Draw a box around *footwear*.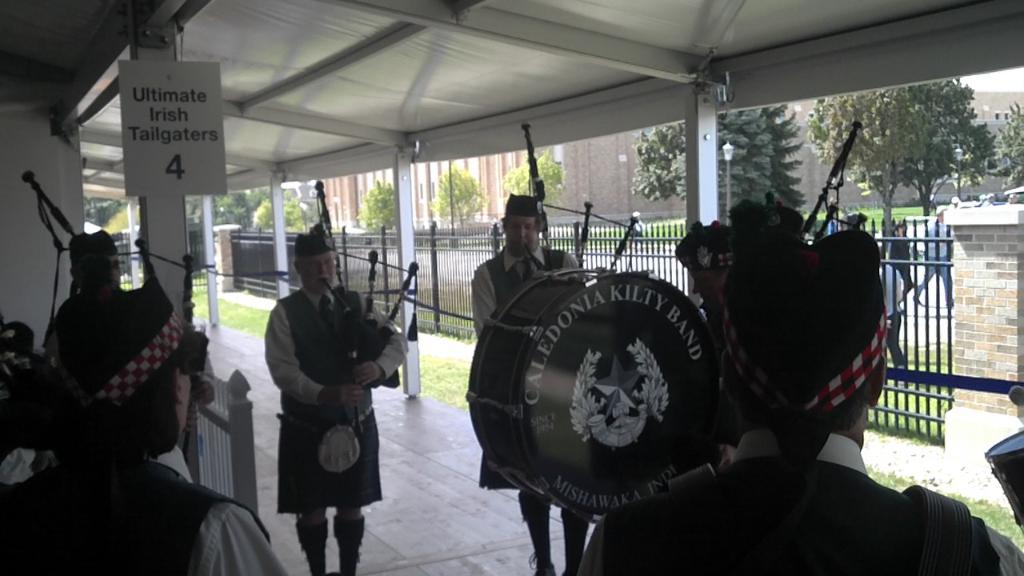
box=[330, 516, 363, 575].
